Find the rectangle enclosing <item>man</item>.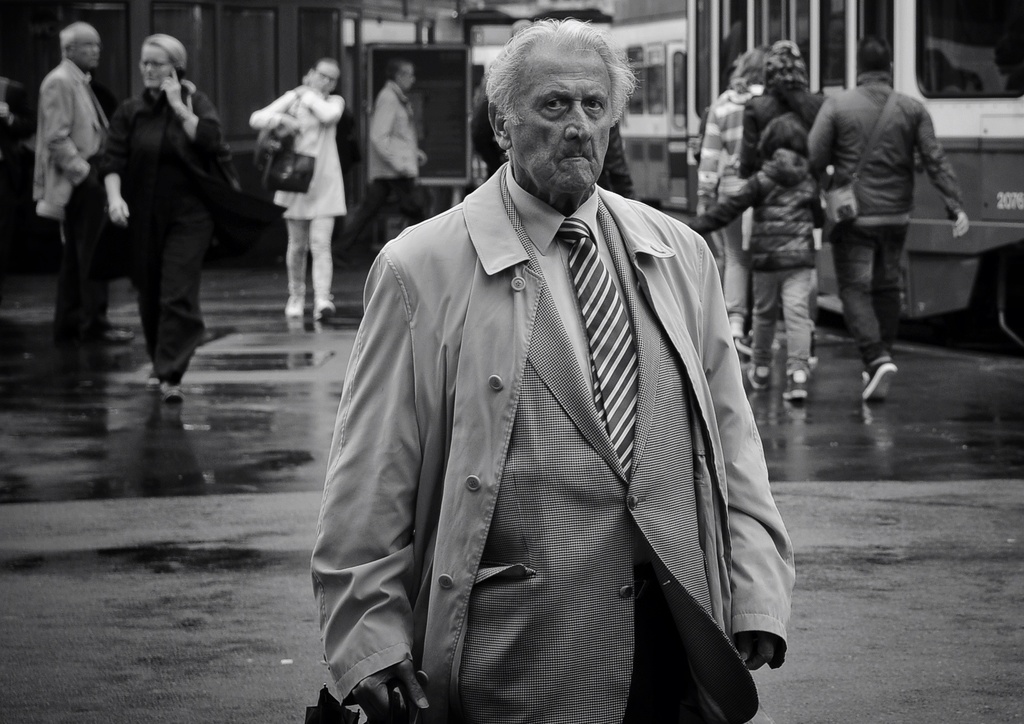
pyautogui.locateOnScreen(301, 13, 801, 723).
